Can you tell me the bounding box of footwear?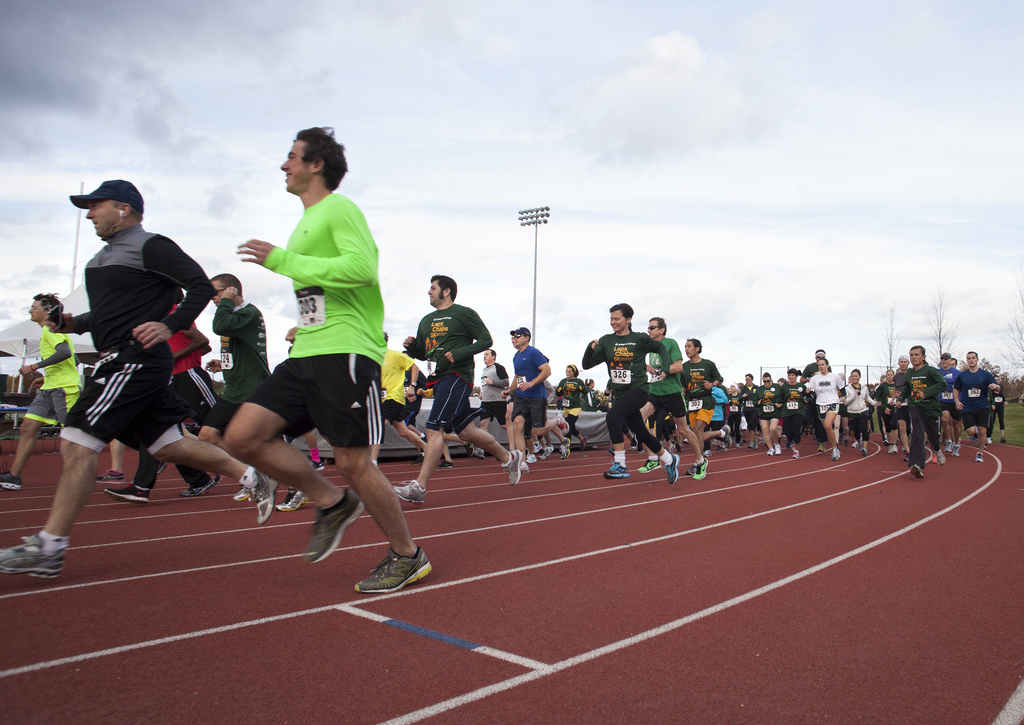
l=774, t=445, r=781, b=455.
